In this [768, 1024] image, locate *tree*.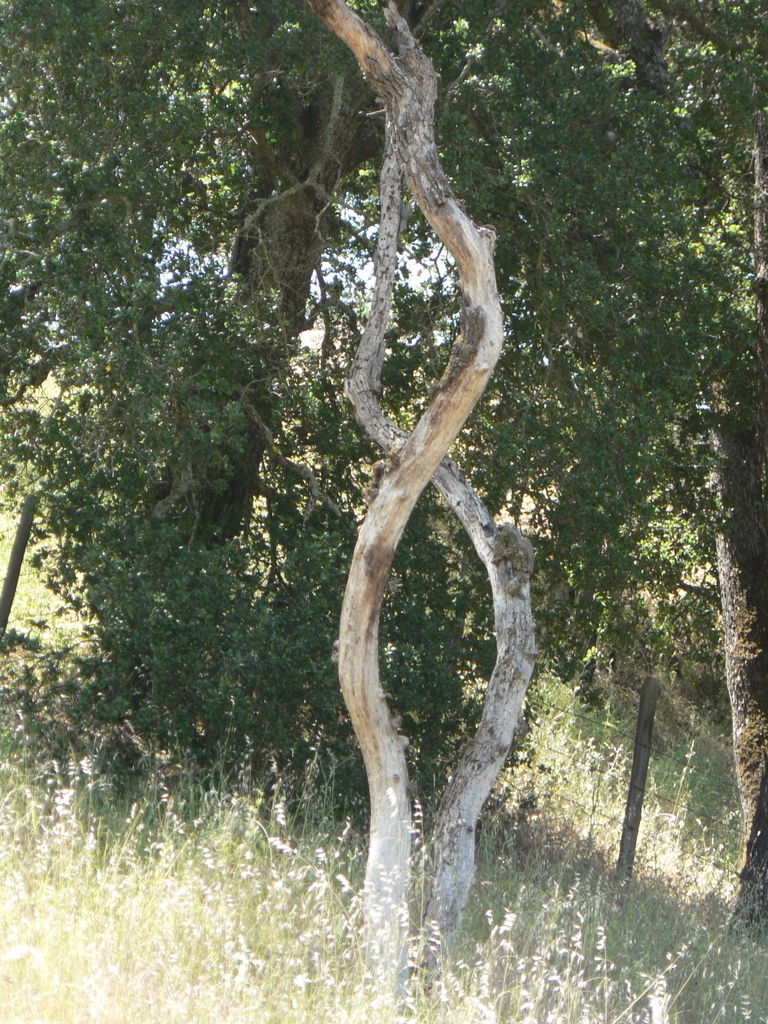
Bounding box: x1=655 y1=302 x2=767 y2=890.
